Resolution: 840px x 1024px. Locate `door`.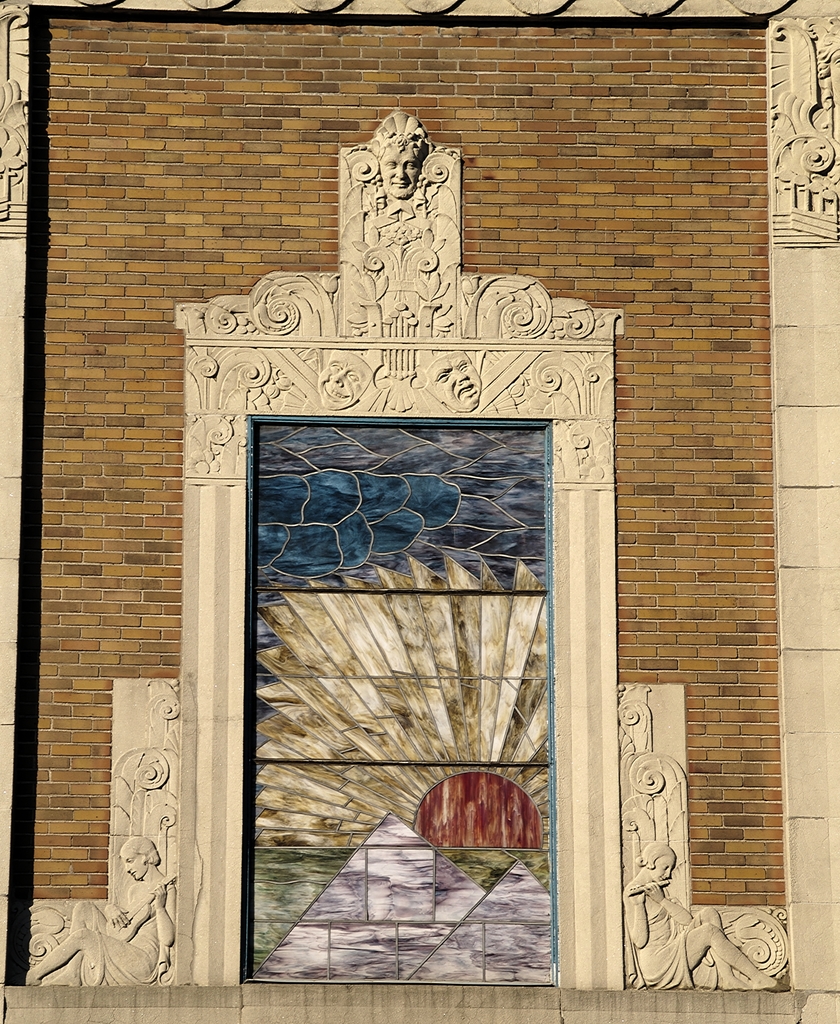
[x1=210, y1=353, x2=615, y2=955].
